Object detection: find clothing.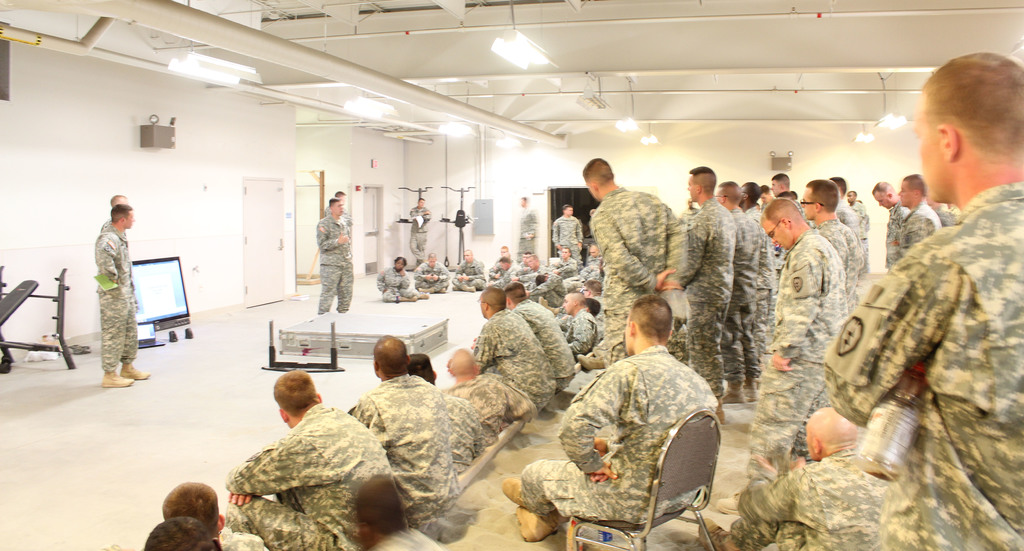
rect(518, 211, 554, 263).
